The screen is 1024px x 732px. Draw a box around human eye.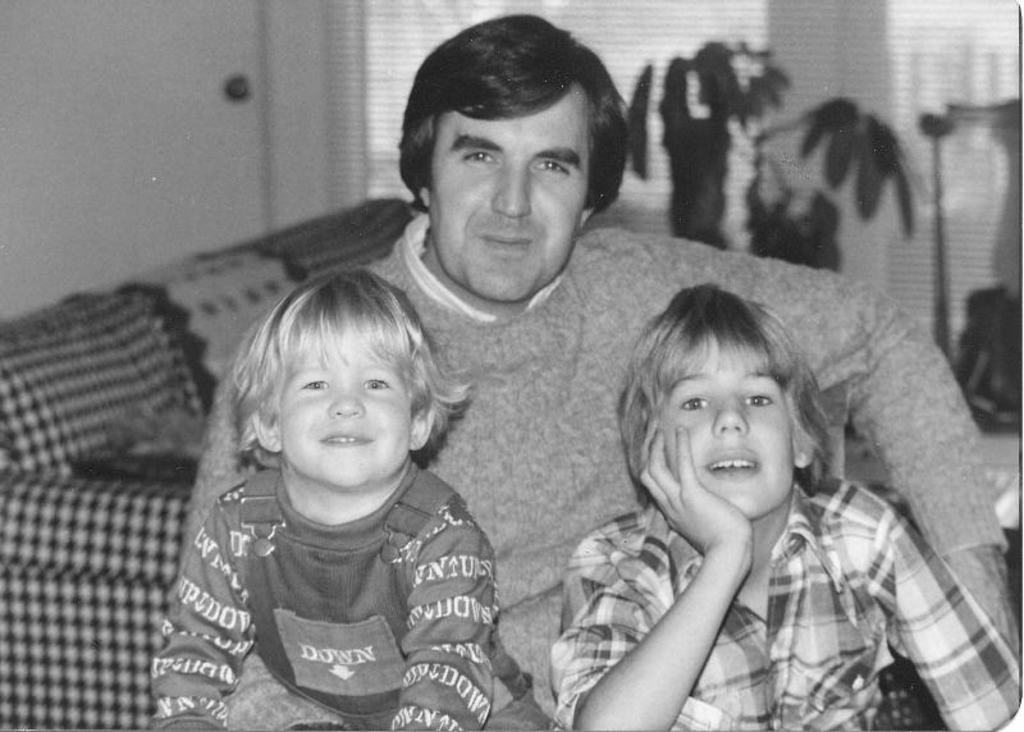
(361, 369, 393, 393).
